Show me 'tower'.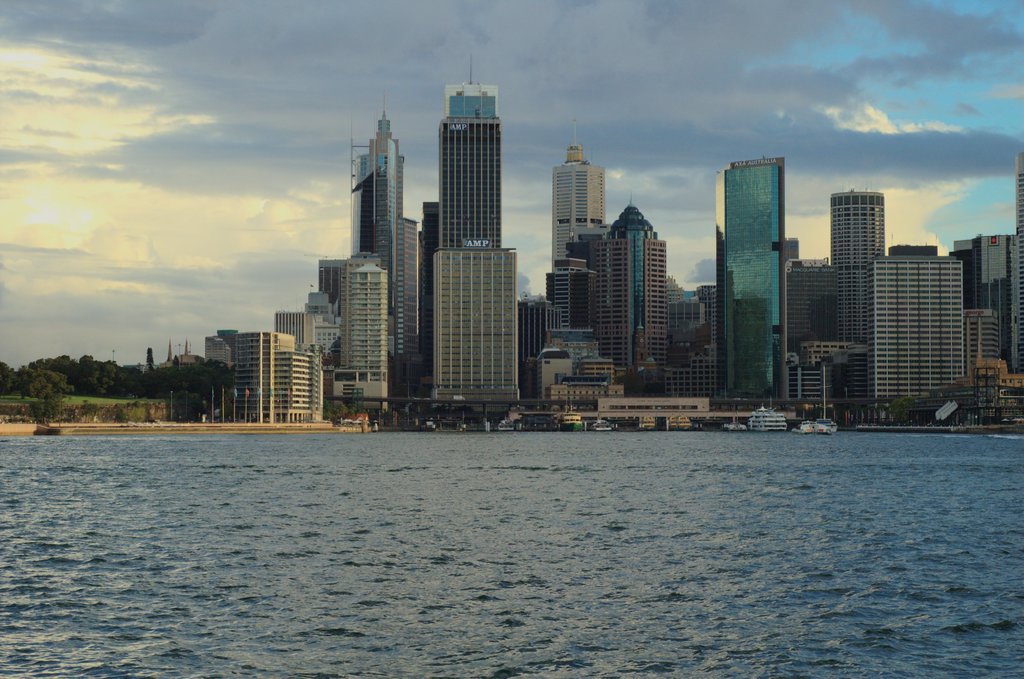
'tower' is here: l=303, t=292, r=339, b=361.
